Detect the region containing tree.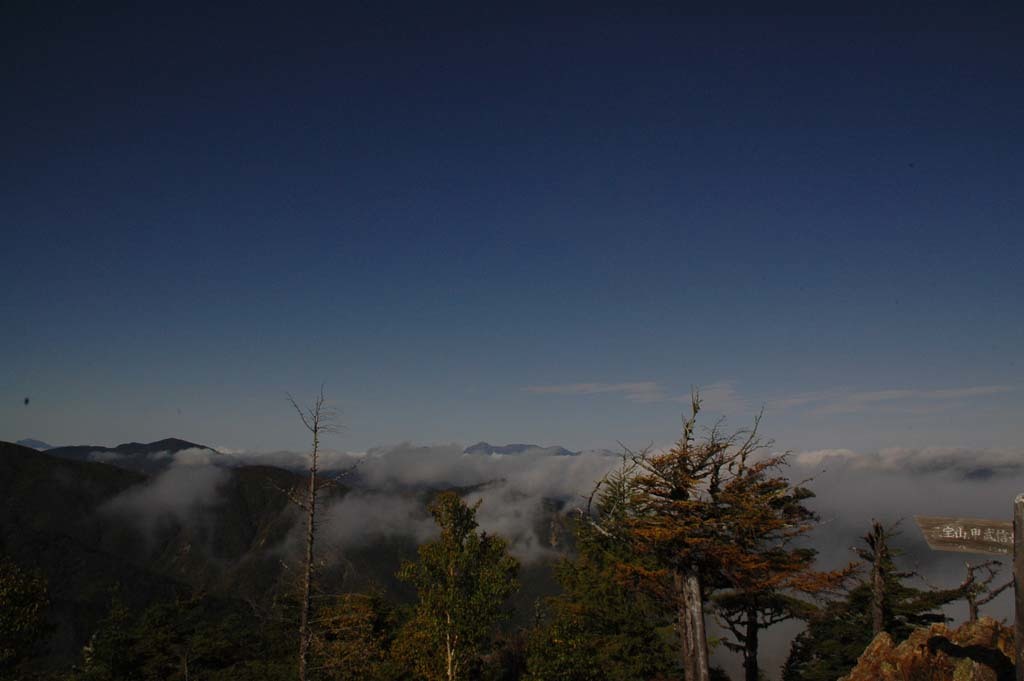
bbox=[116, 521, 277, 680].
